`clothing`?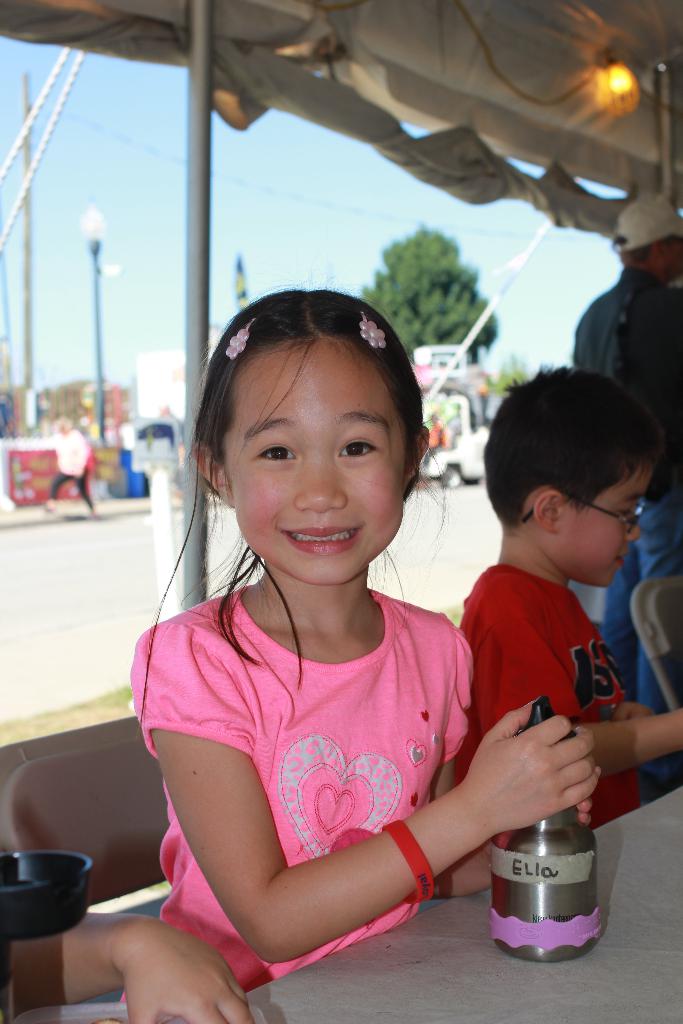
144 545 509 944
